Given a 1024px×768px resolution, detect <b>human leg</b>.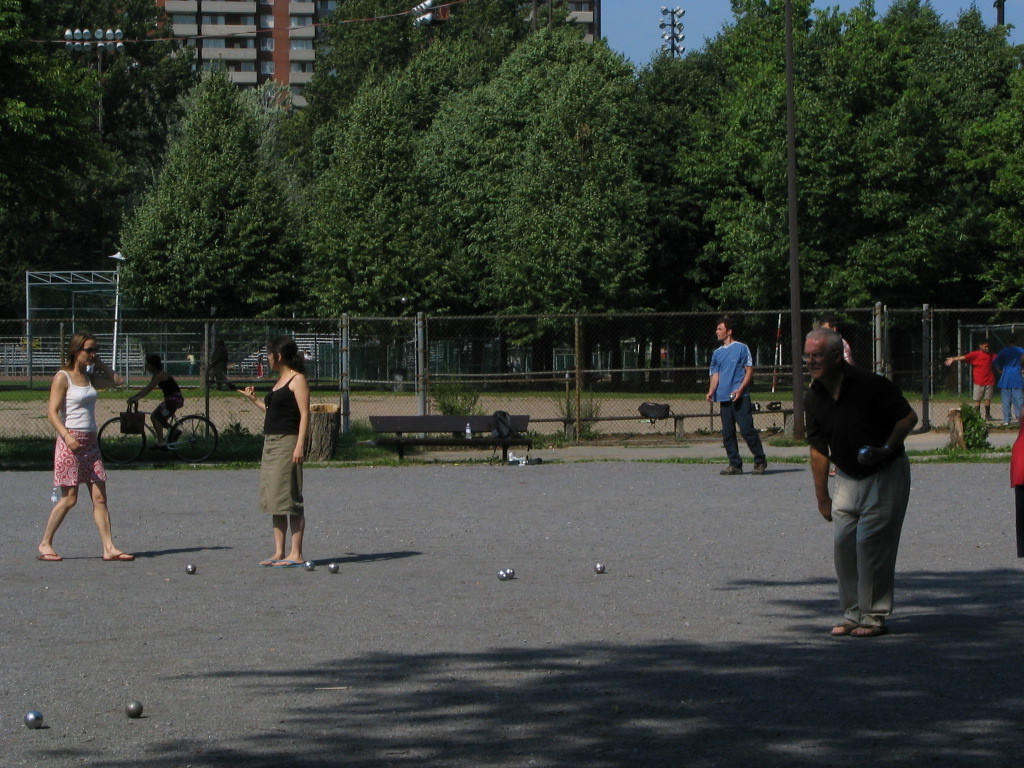
<bbox>742, 397, 763, 473</bbox>.
